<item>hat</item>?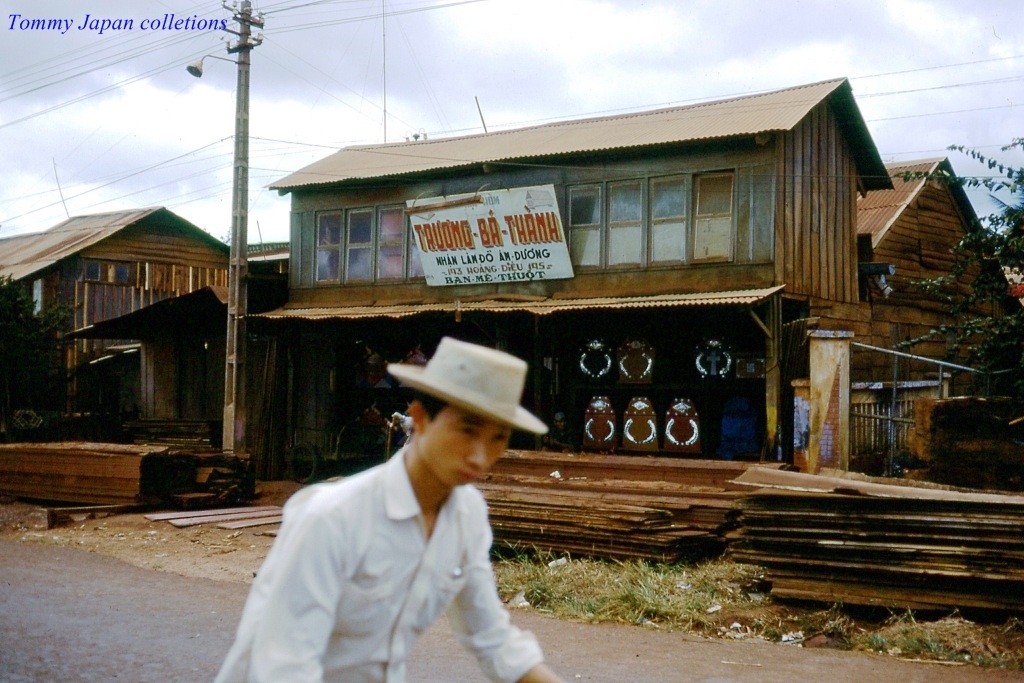
<region>386, 338, 552, 436</region>
